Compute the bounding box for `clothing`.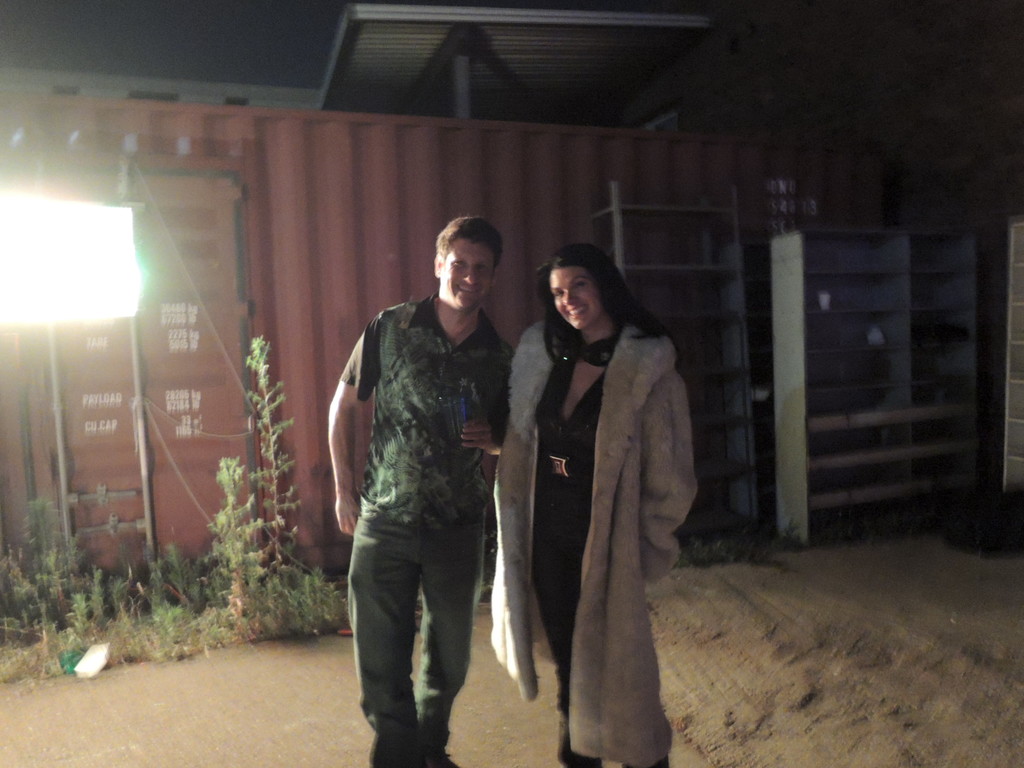
region(329, 224, 513, 735).
